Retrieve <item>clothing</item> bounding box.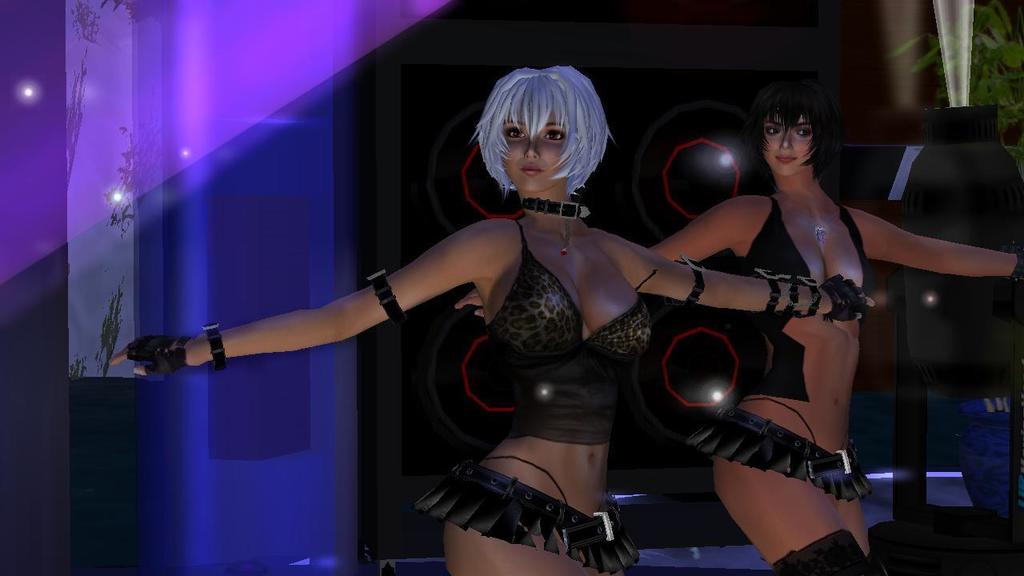
Bounding box: (x1=682, y1=404, x2=878, y2=505).
